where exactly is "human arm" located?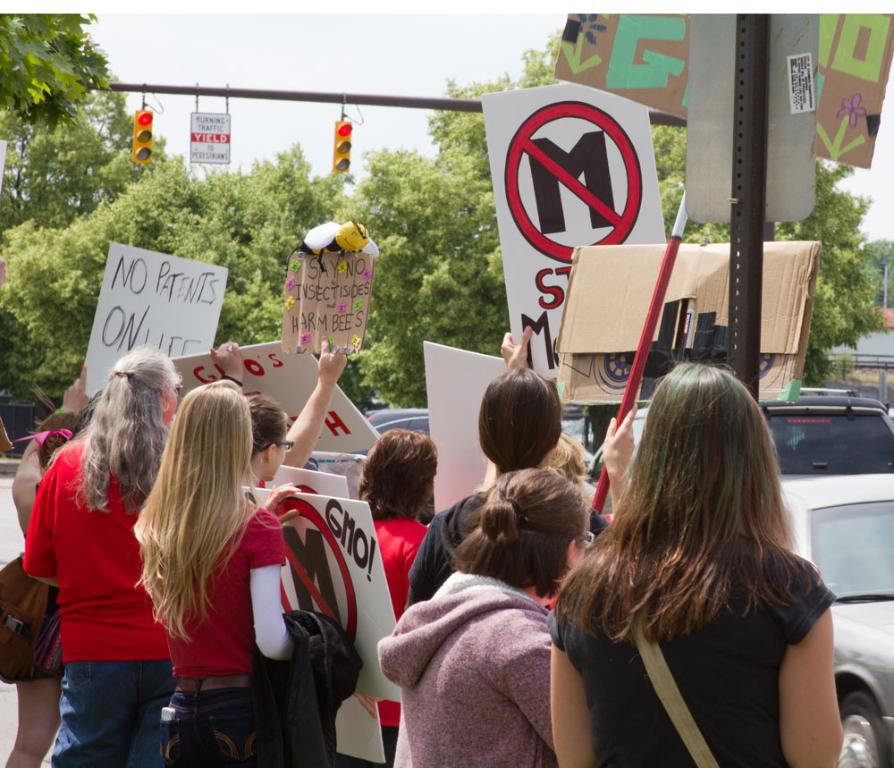
Its bounding box is 499,325,533,367.
